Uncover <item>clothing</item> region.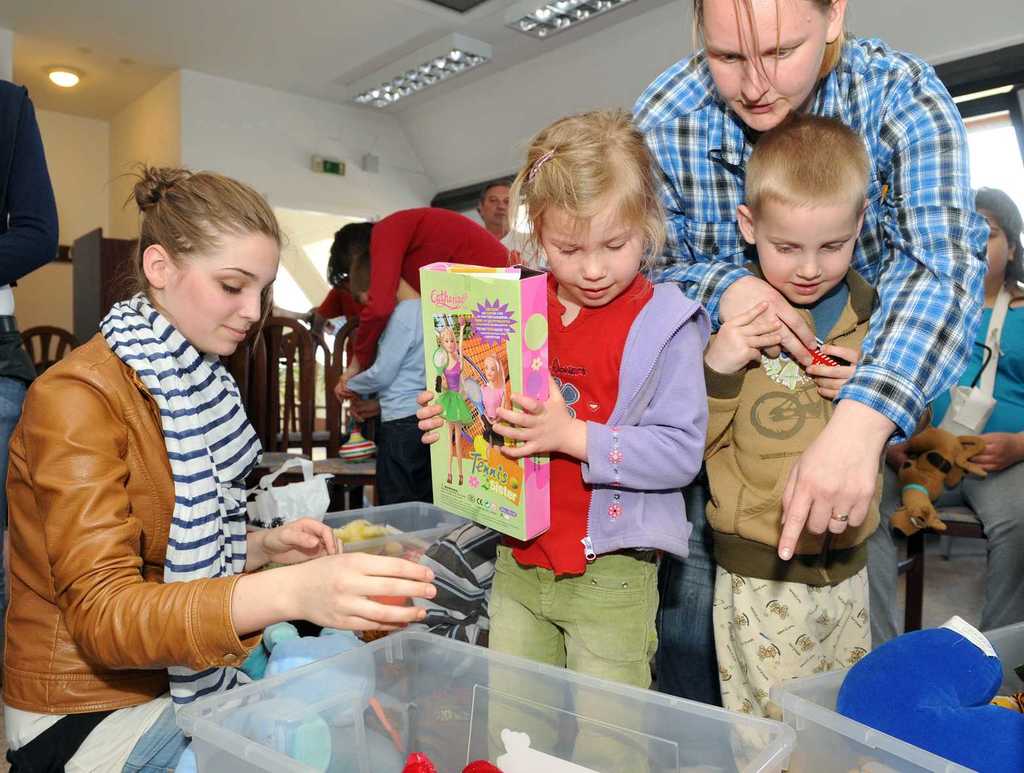
Uncovered: <box>0,83,61,281</box>.
